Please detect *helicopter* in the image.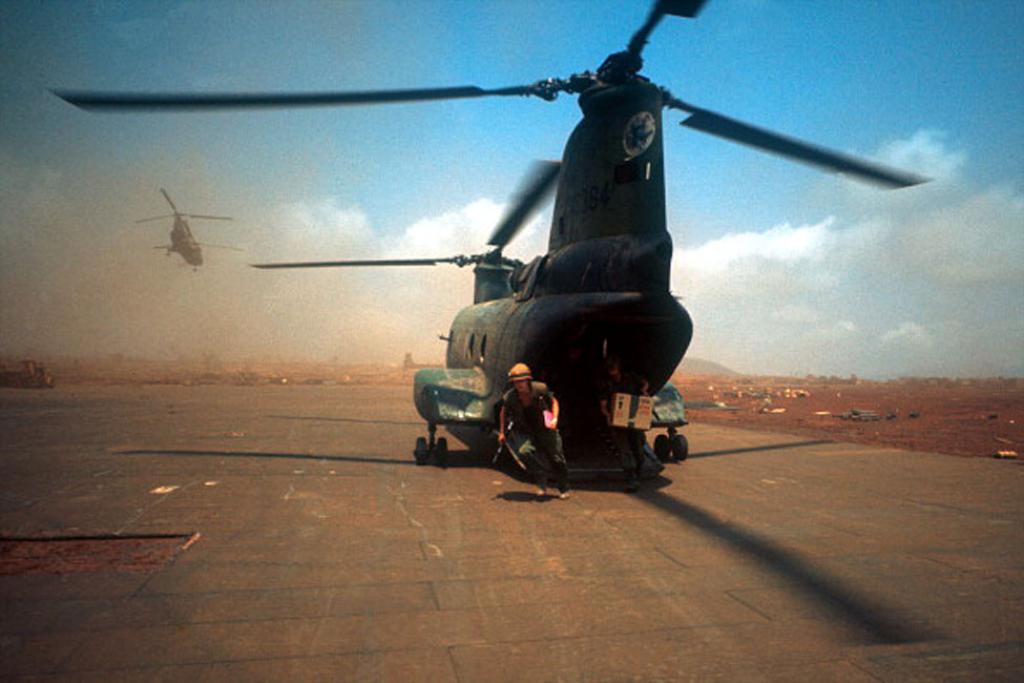
{"x1": 134, "y1": 189, "x2": 247, "y2": 274}.
